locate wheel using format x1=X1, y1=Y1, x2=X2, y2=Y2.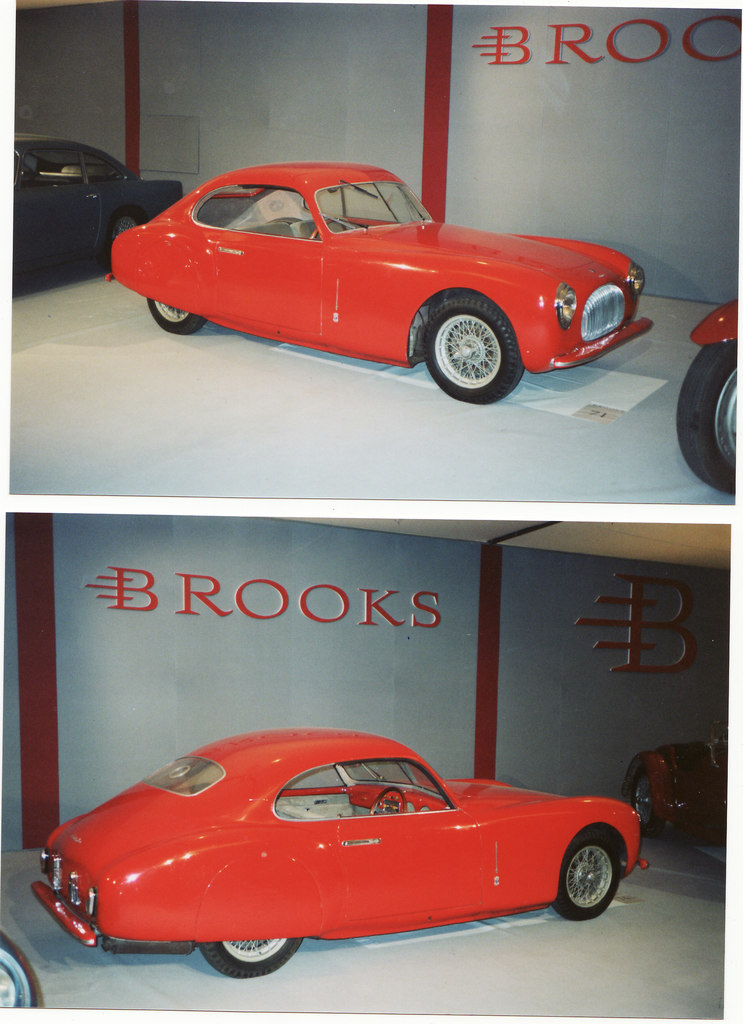
x1=147, y1=301, x2=203, y2=336.
